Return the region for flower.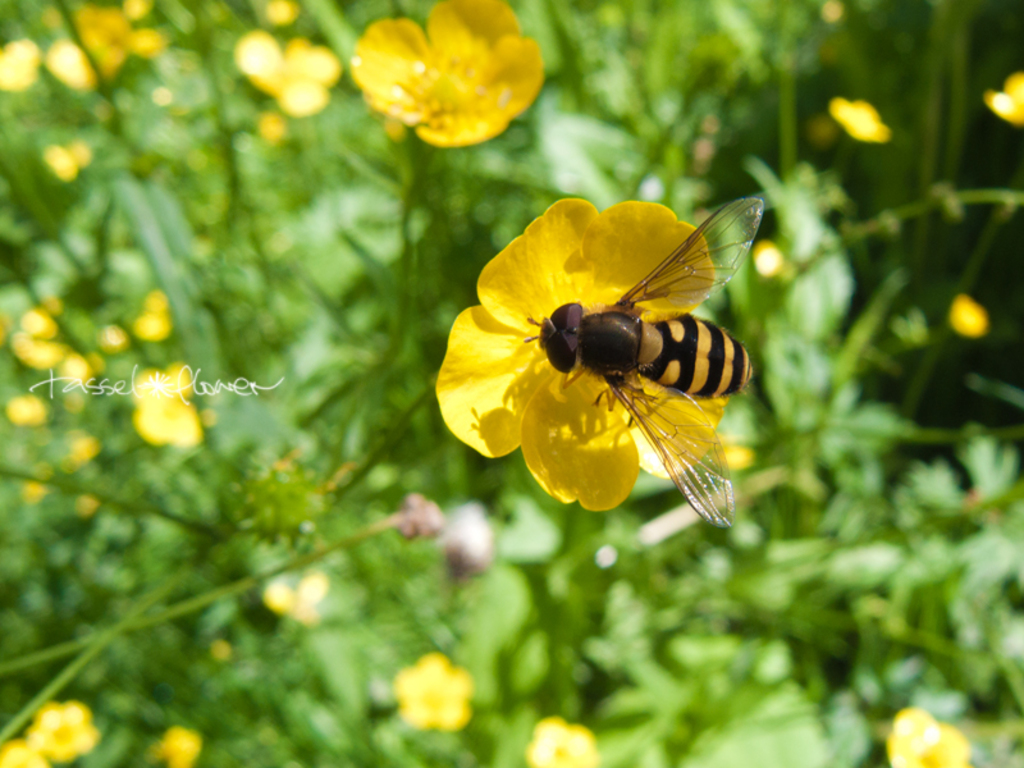
locate(392, 650, 476, 727).
